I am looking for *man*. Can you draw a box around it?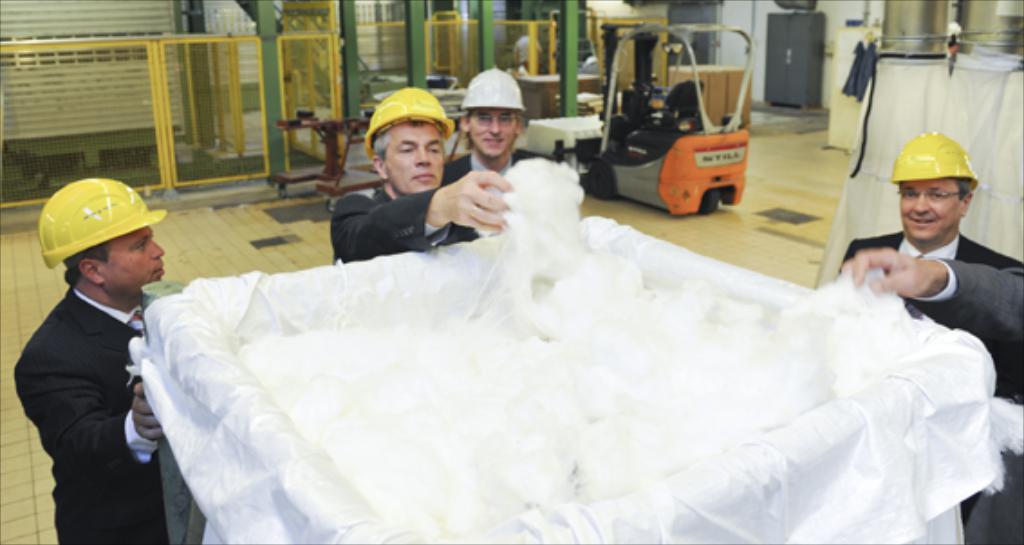
Sure, the bounding box is 838 258 1022 543.
